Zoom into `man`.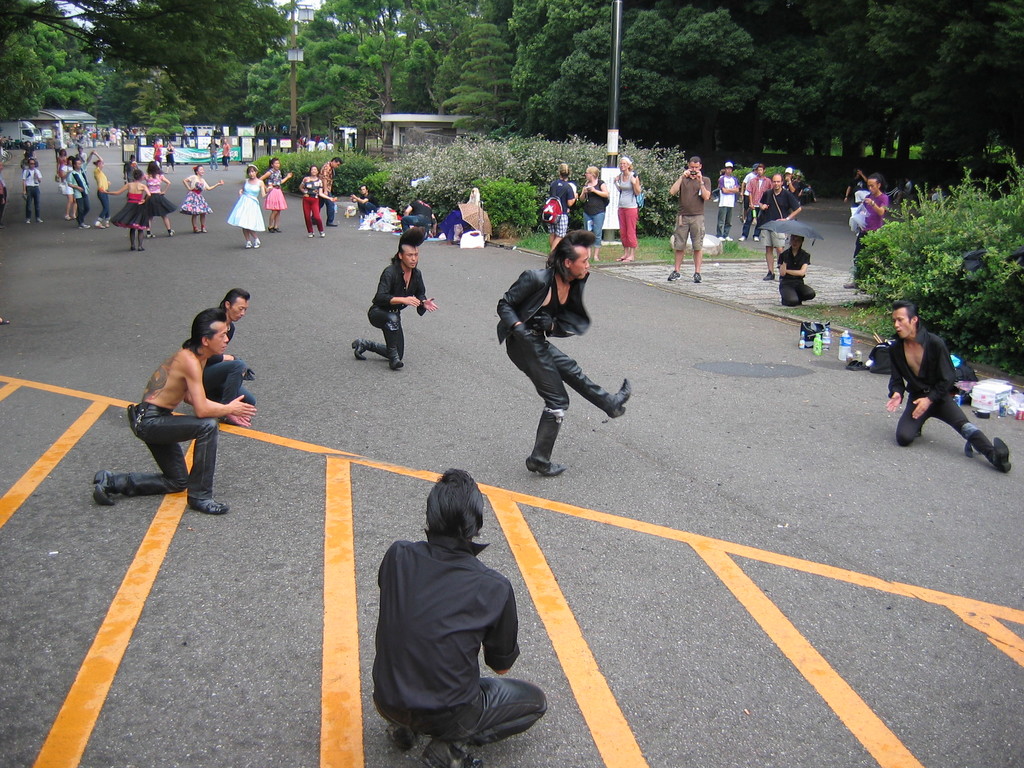
Zoom target: 348 223 435 372.
